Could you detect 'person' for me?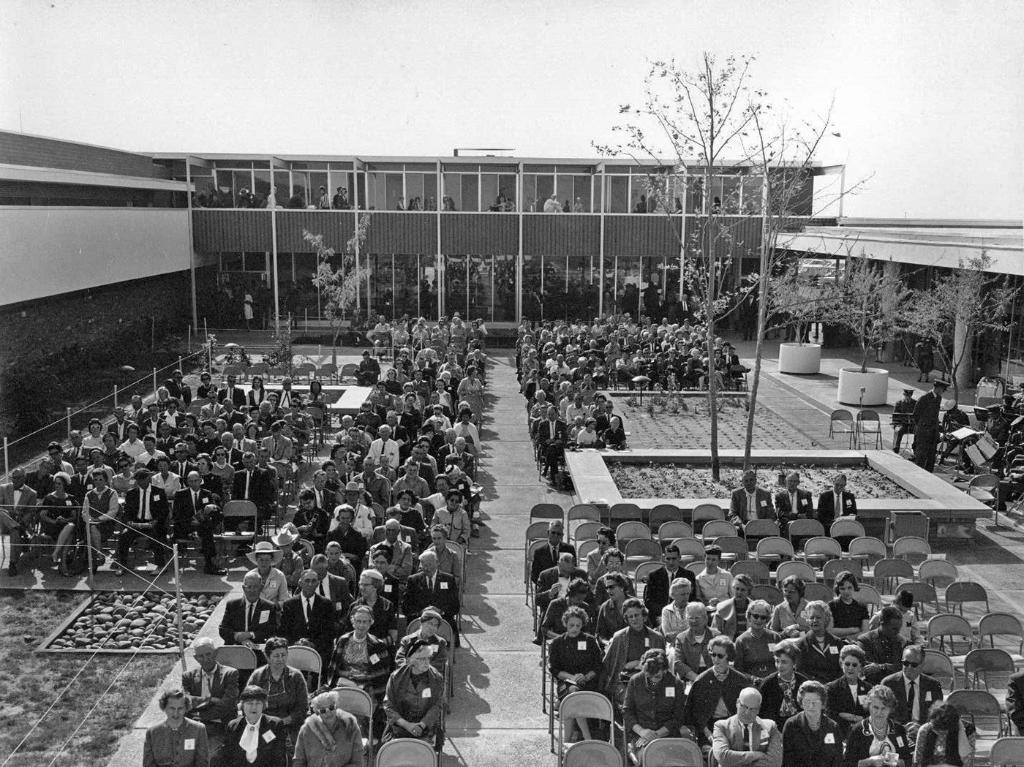
Detection result: <region>818, 477, 862, 536</region>.
